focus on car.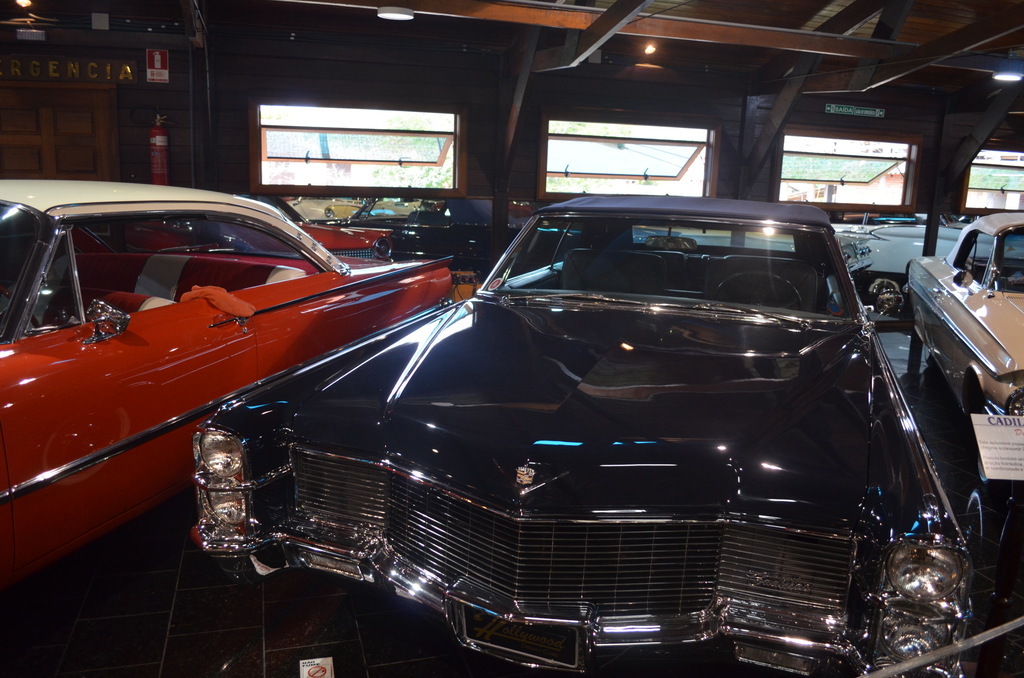
Focused at (196,194,984,677).
